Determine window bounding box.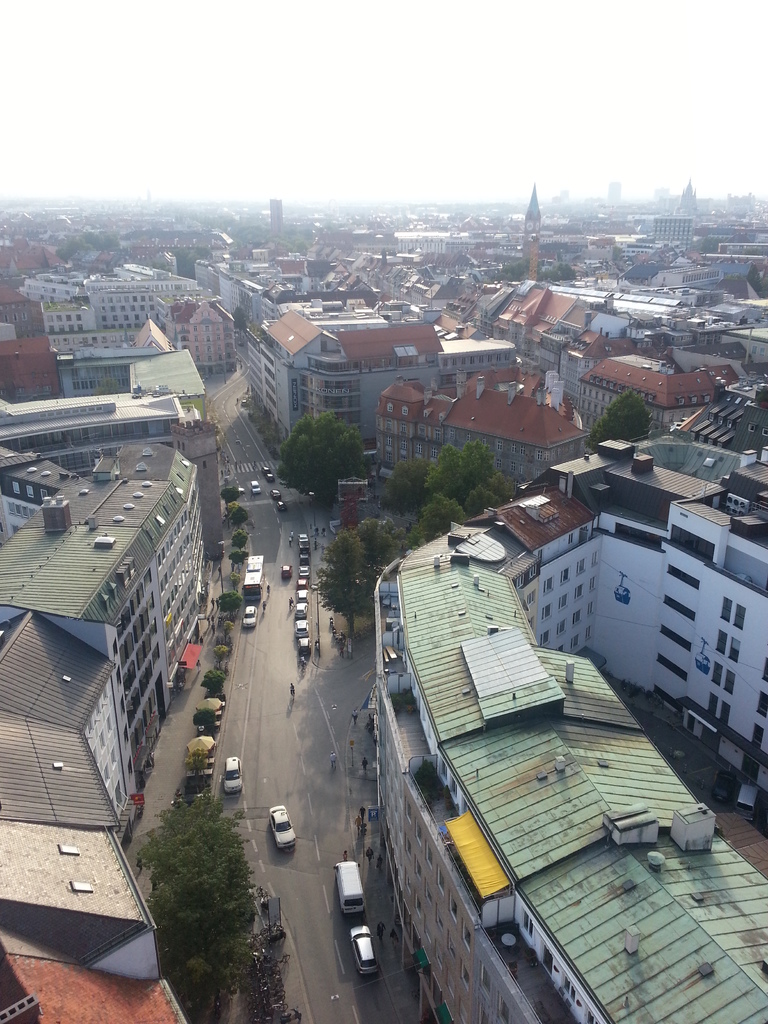
Determined: 51,330,61,332.
